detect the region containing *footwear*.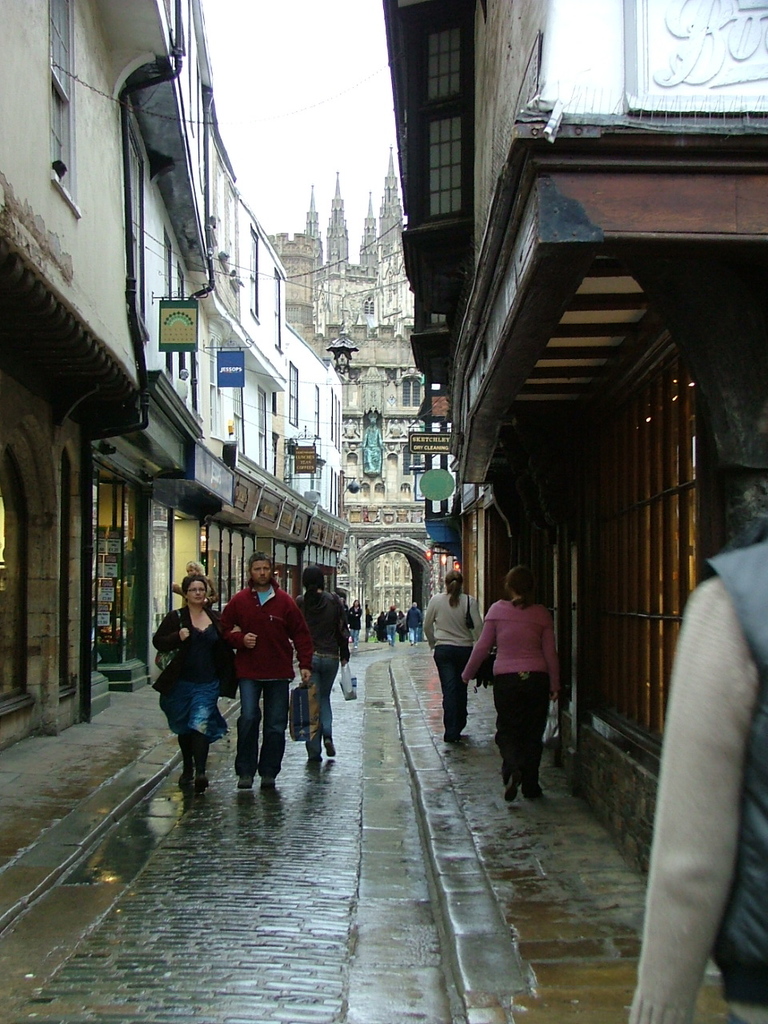
rect(258, 779, 277, 790).
